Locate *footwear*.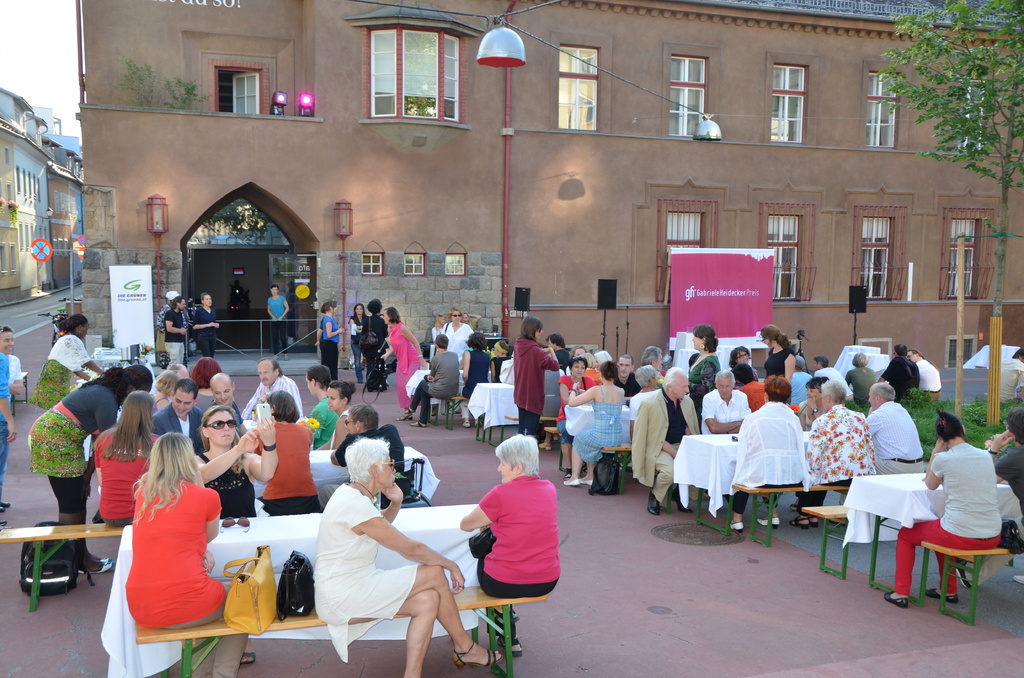
Bounding box: <box>772,519,776,529</box>.
